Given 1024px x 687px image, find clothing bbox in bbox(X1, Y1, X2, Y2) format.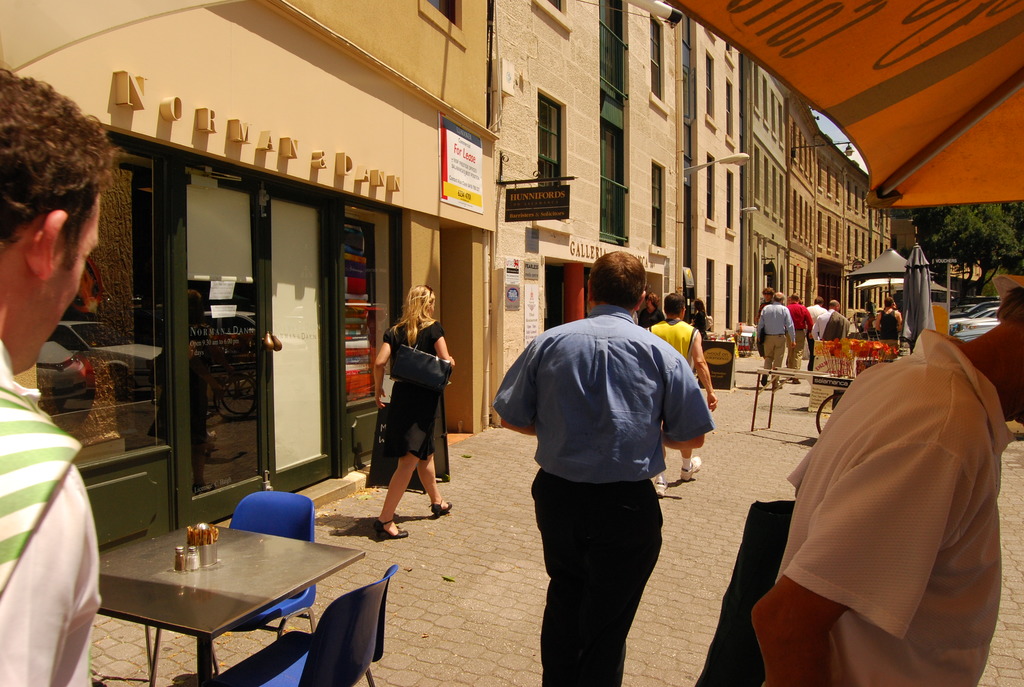
bbox(495, 271, 703, 652).
